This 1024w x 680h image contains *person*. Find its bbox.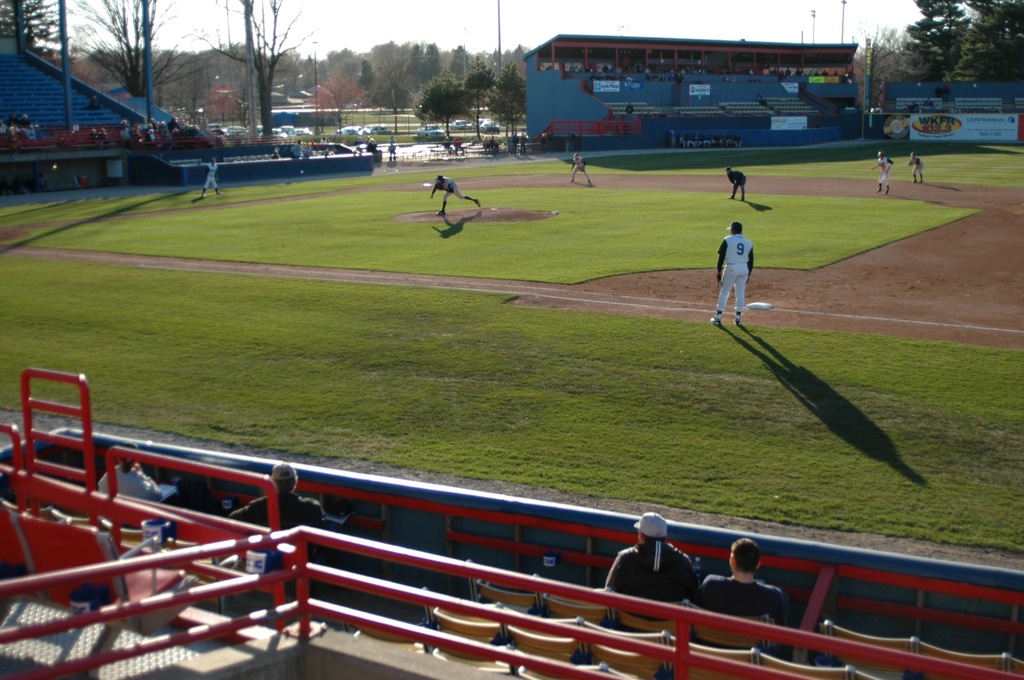
<box>601,503,703,637</box>.
